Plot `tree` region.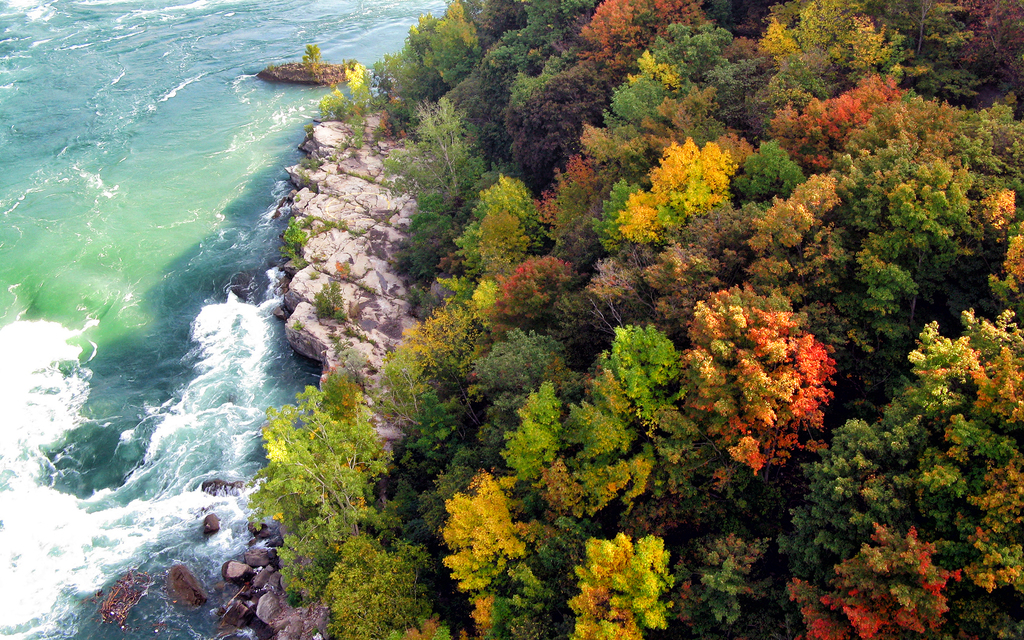
Plotted at (727, 139, 808, 205).
